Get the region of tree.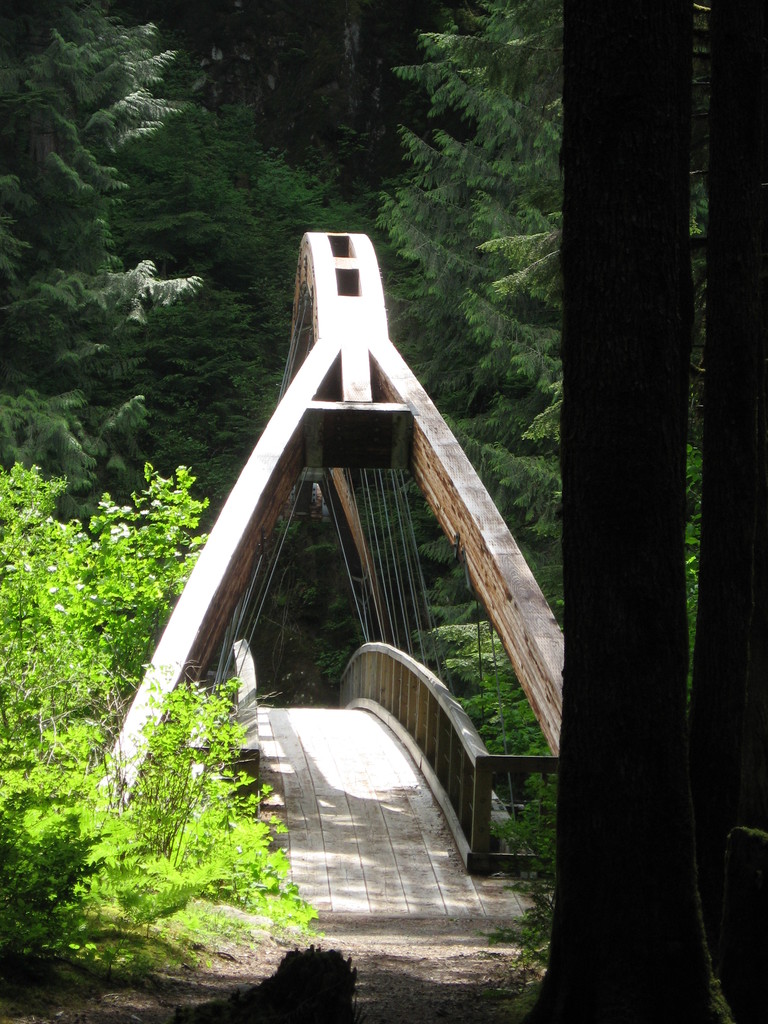
<region>370, 1, 713, 612</region>.
